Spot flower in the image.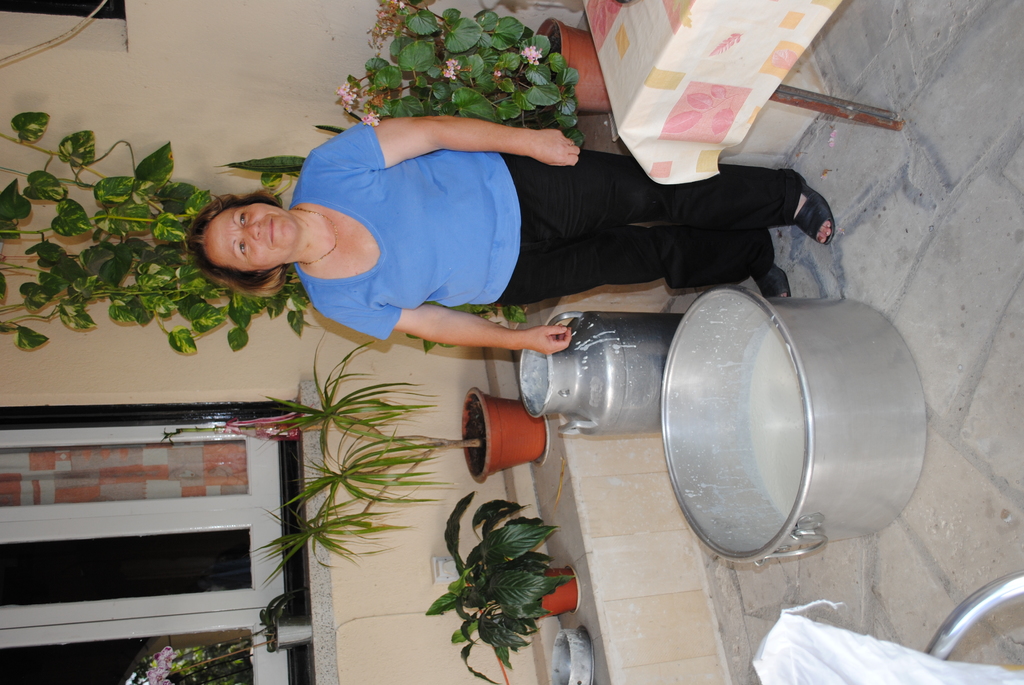
flower found at 361 108 377 127.
